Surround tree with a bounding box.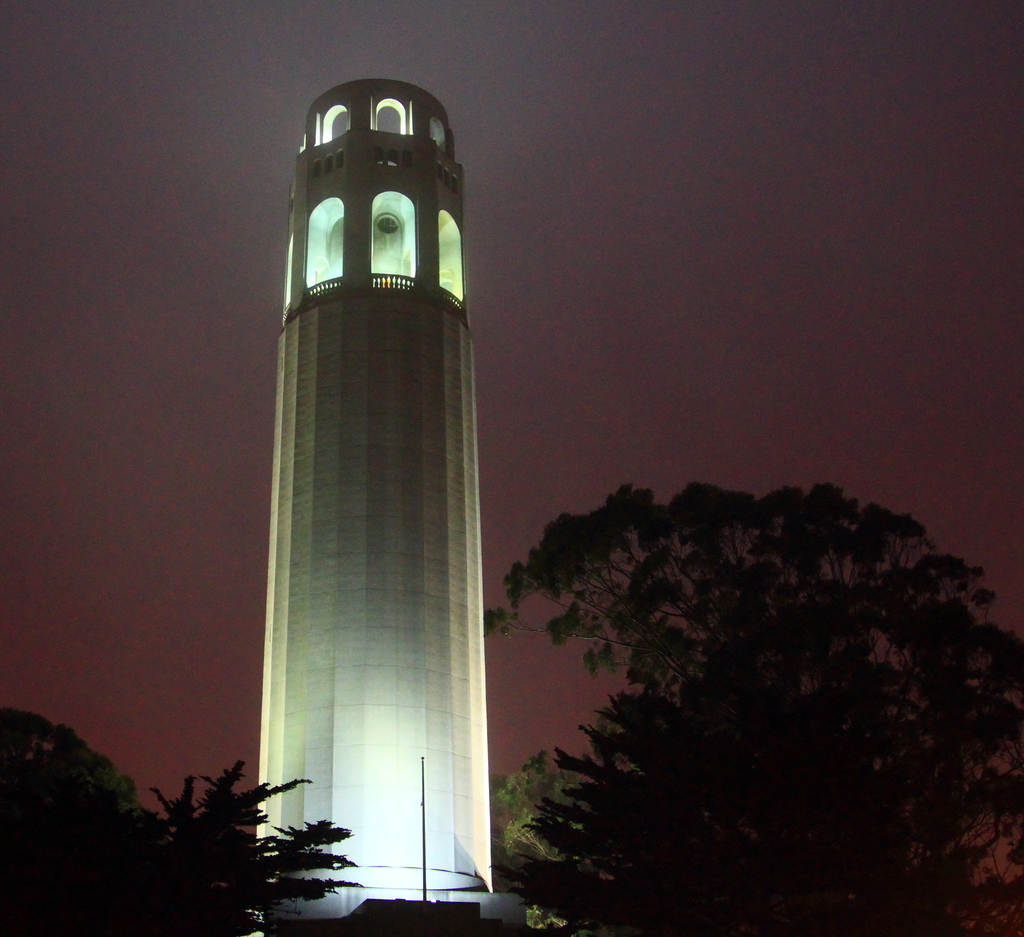
489, 664, 943, 936.
